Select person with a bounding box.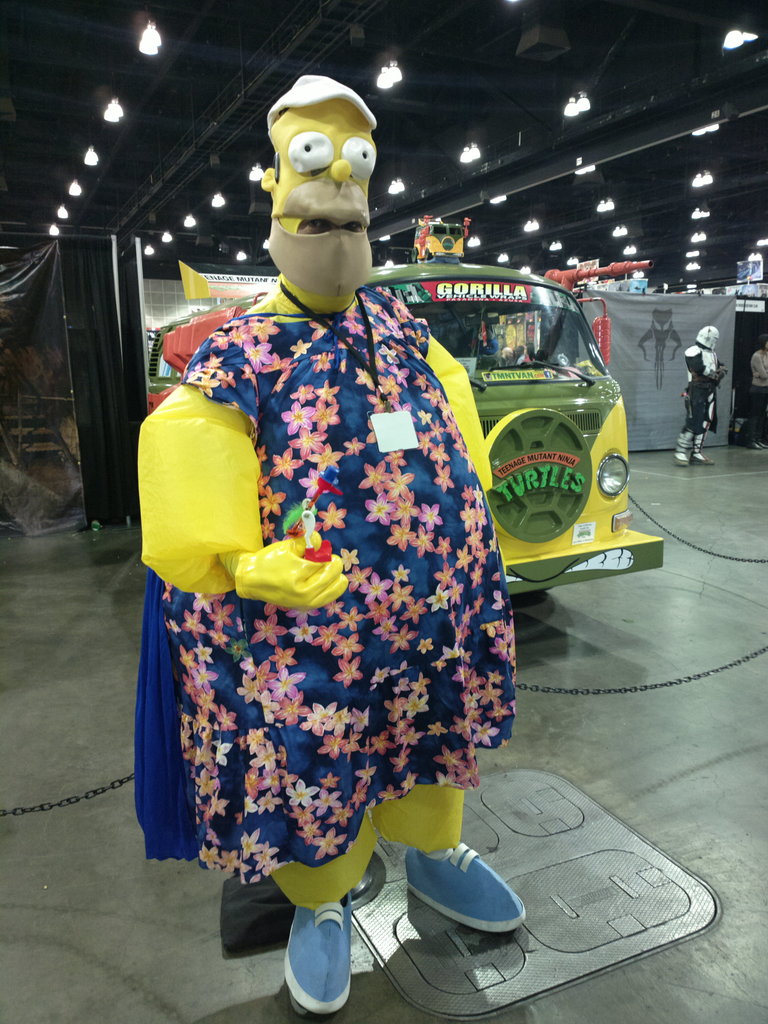
<bbox>673, 323, 734, 469</bbox>.
